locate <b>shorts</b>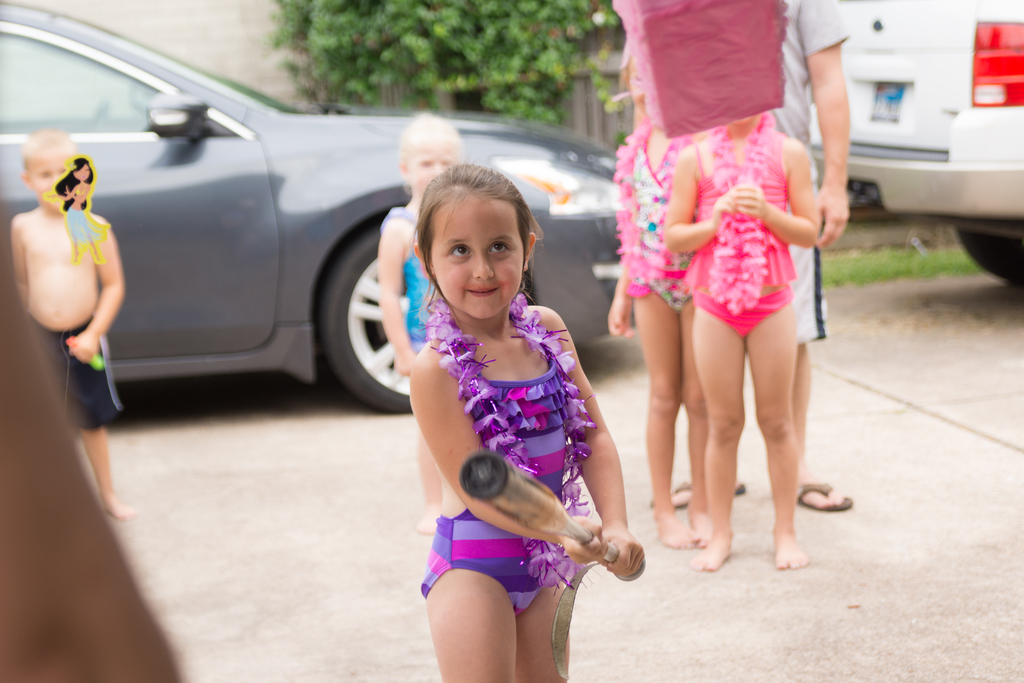
box=[426, 523, 552, 621]
